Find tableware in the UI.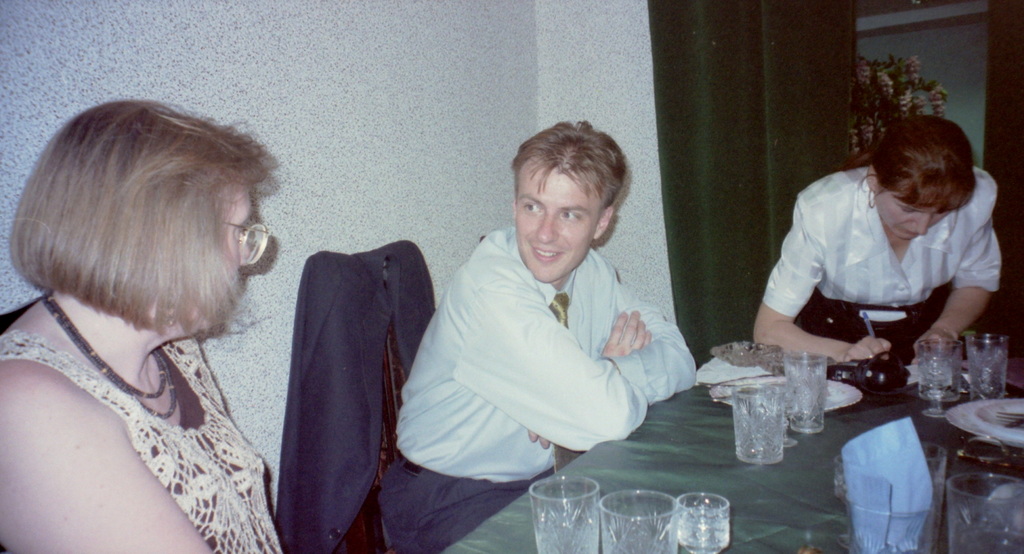
UI element at bbox=(675, 489, 732, 553).
